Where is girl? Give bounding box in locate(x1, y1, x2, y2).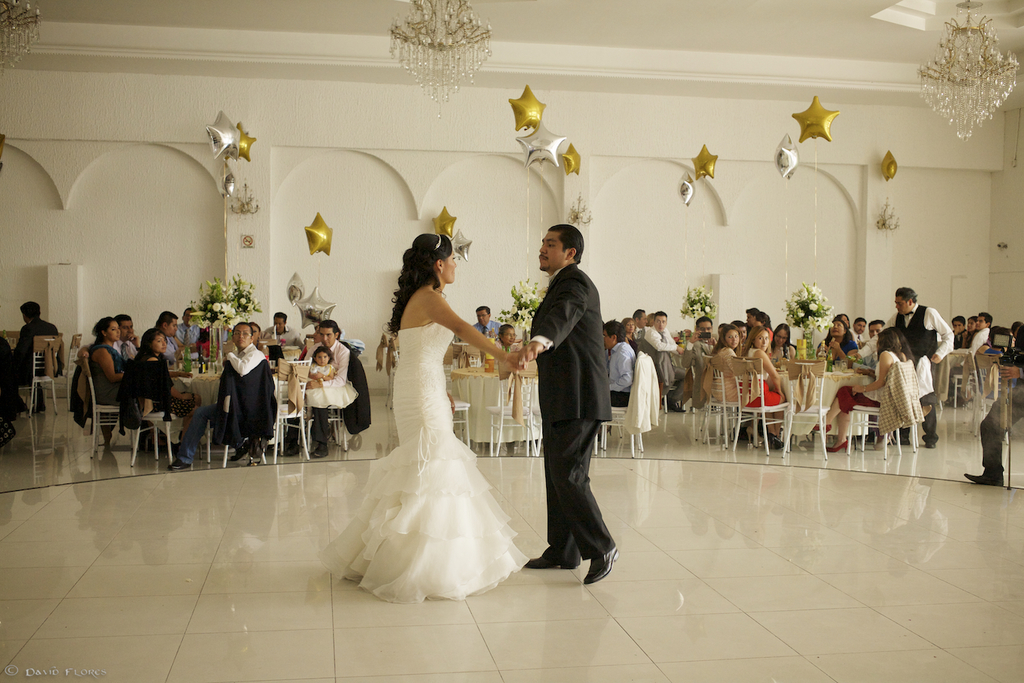
locate(769, 323, 796, 363).
